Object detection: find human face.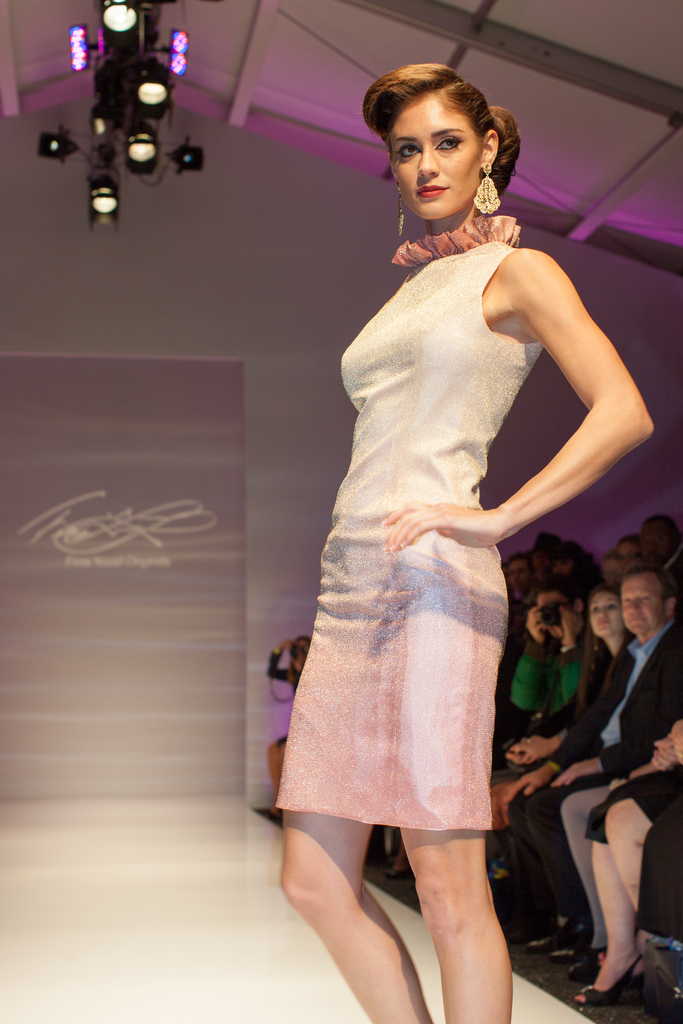
{"left": 295, "top": 640, "right": 306, "bottom": 673}.
